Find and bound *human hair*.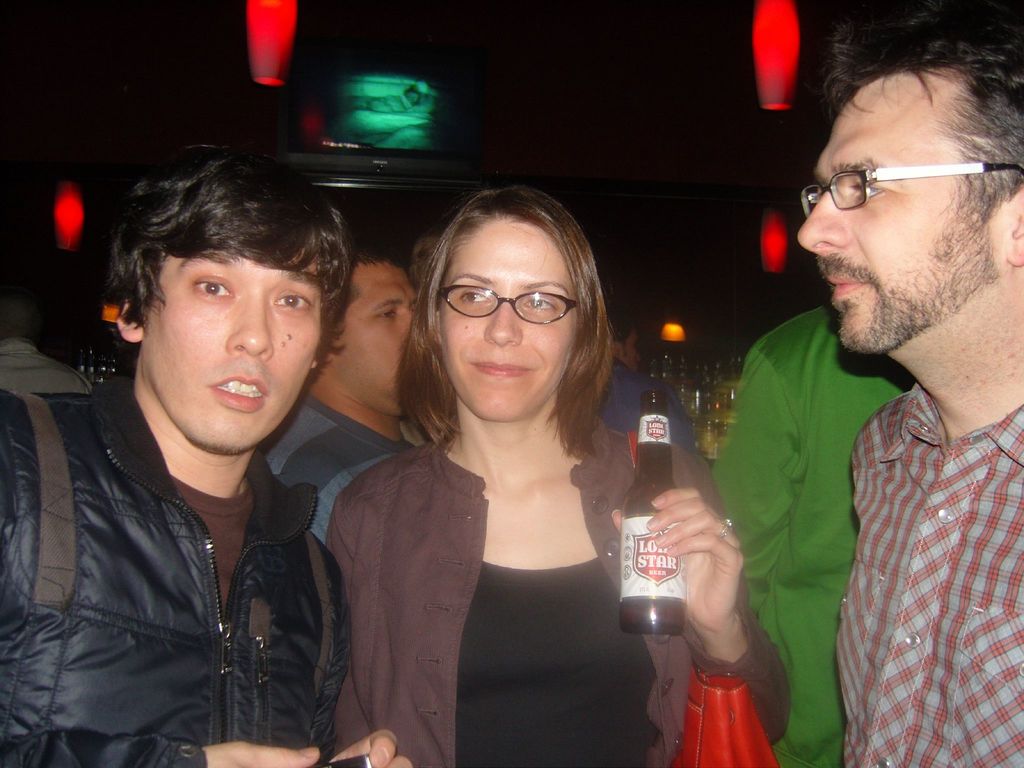
Bound: detection(101, 141, 349, 333).
